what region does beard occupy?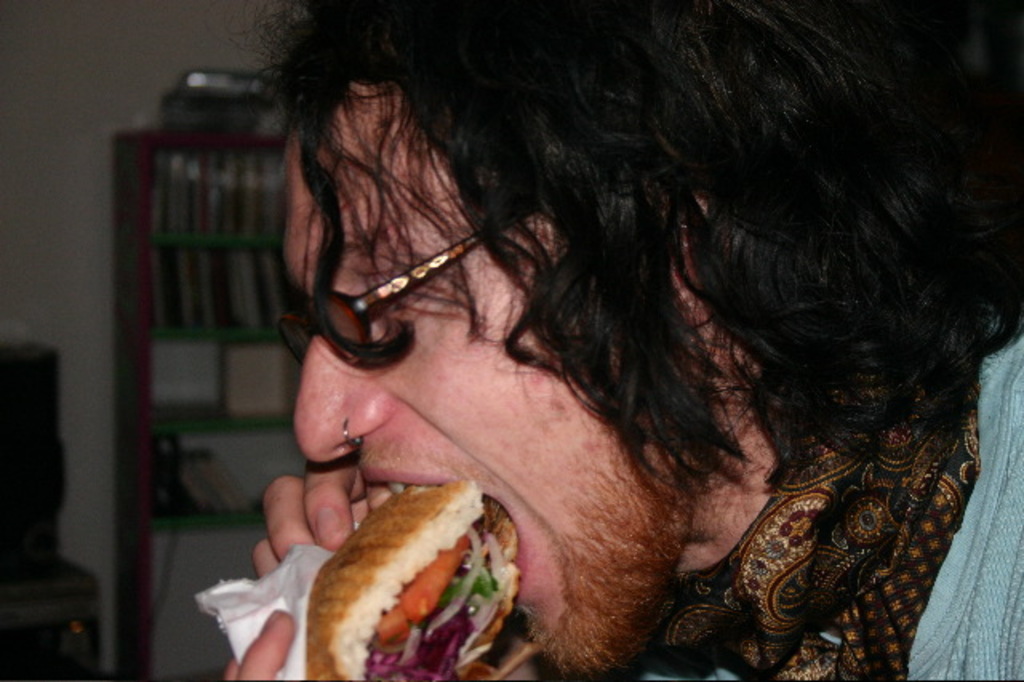
{"x1": 514, "y1": 423, "x2": 686, "y2": 680}.
